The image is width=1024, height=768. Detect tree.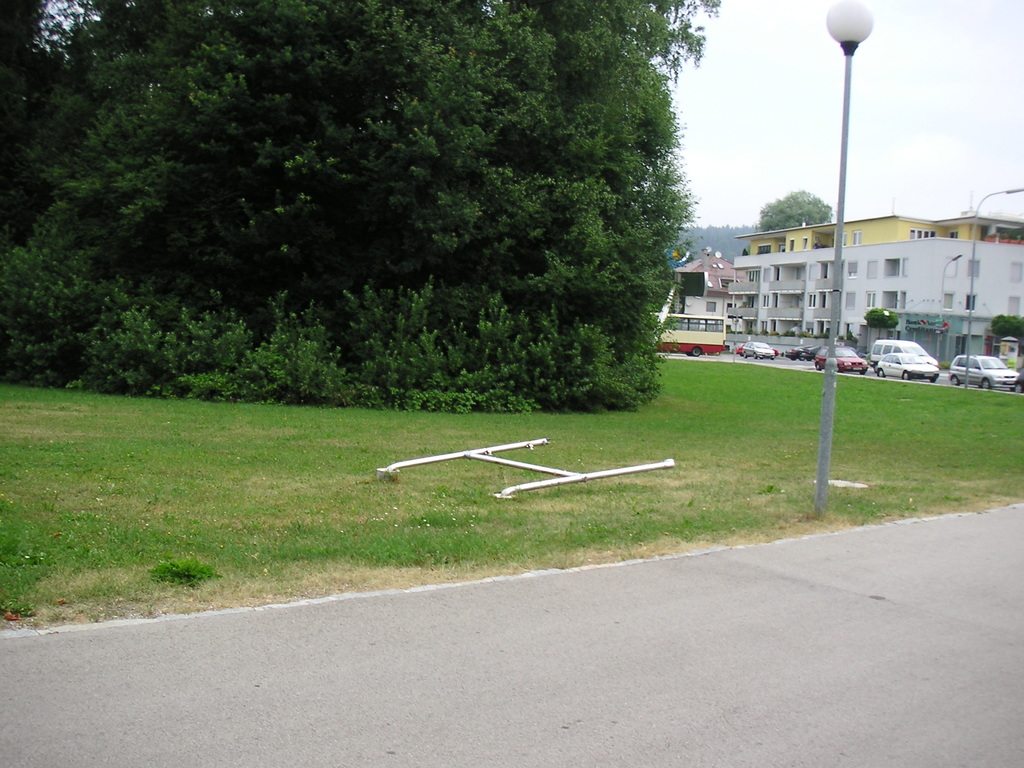
Detection: {"x1": 0, "y1": 0, "x2": 719, "y2": 412}.
